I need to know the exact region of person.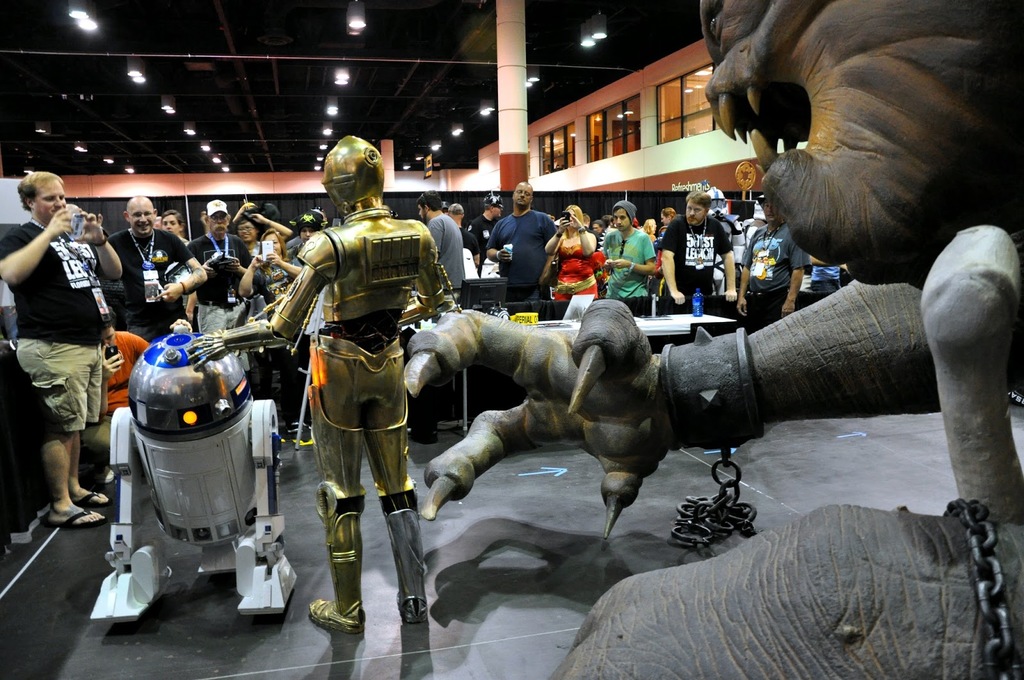
Region: (x1=0, y1=168, x2=120, y2=533).
